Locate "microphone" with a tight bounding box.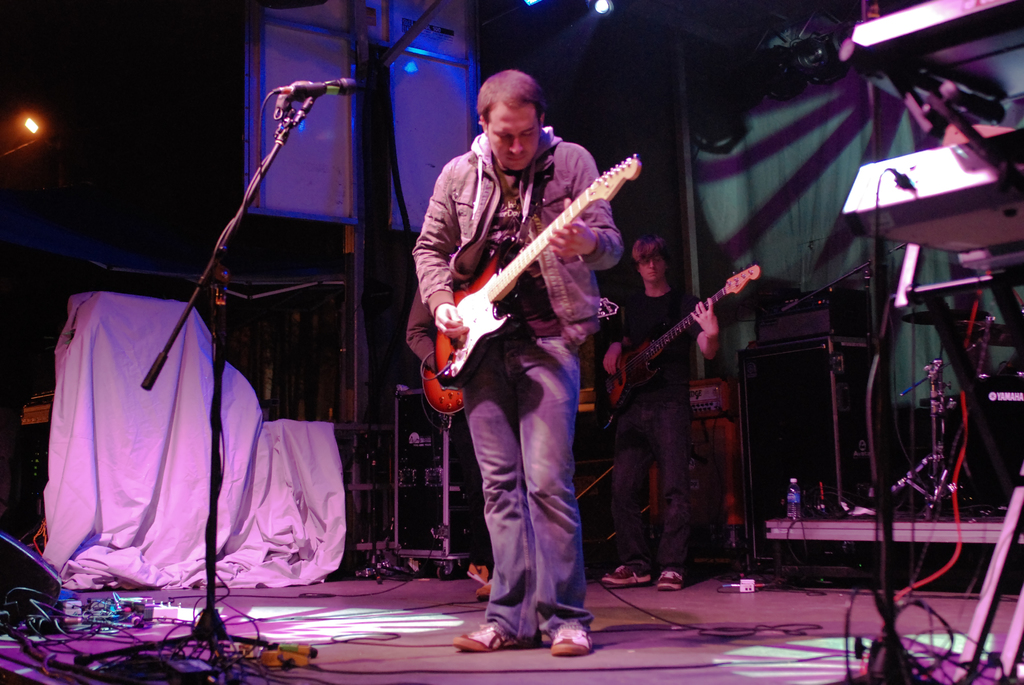
<region>292, 76, 356, 98</region>.
